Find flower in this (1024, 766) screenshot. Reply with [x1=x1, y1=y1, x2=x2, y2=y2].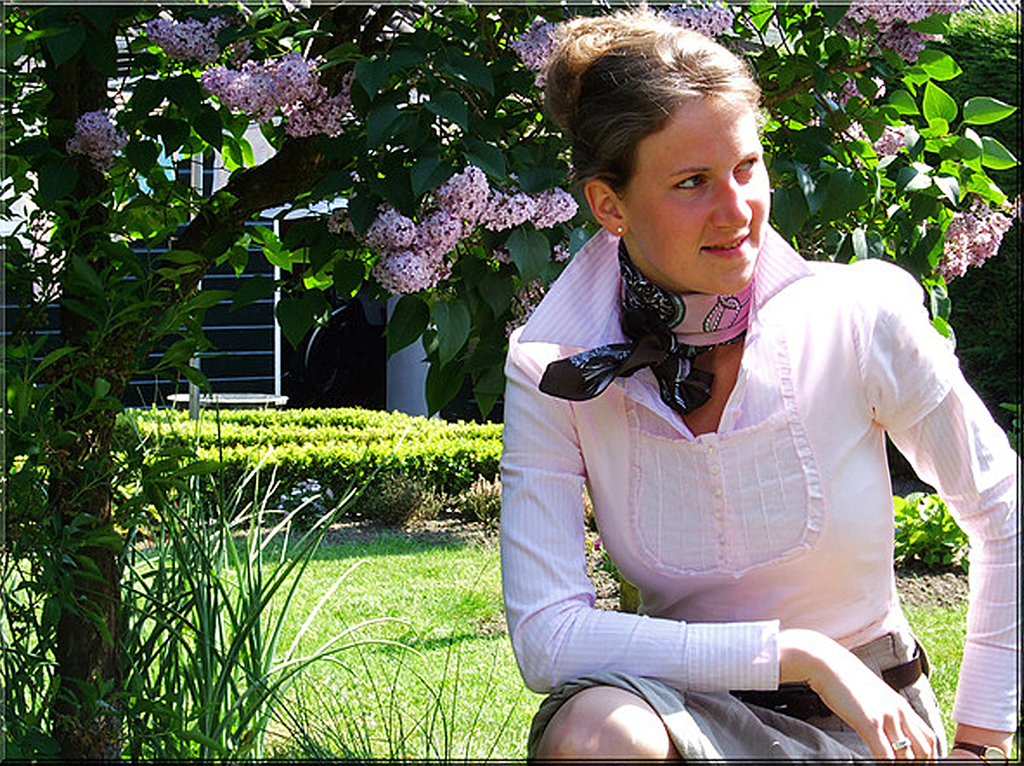
[x1=328, y1=207, x2=364, y2=243].
